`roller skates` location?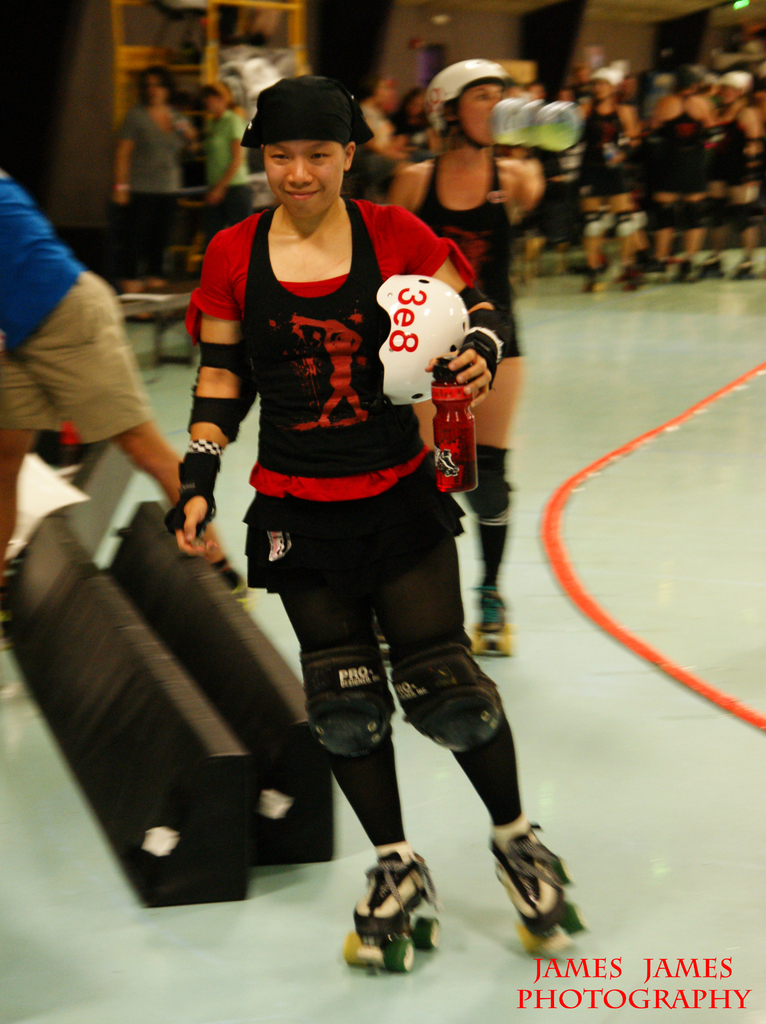
detection(468, 580, 513, 657)
